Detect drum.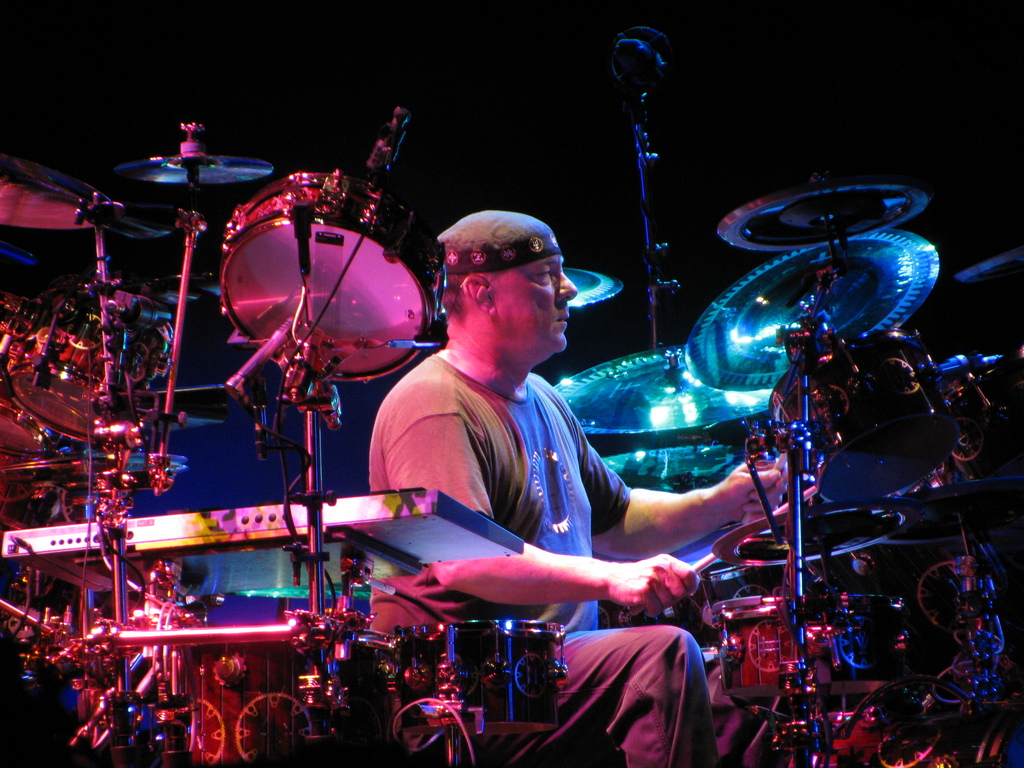
Detected at box(1, 387, 55, 455).
